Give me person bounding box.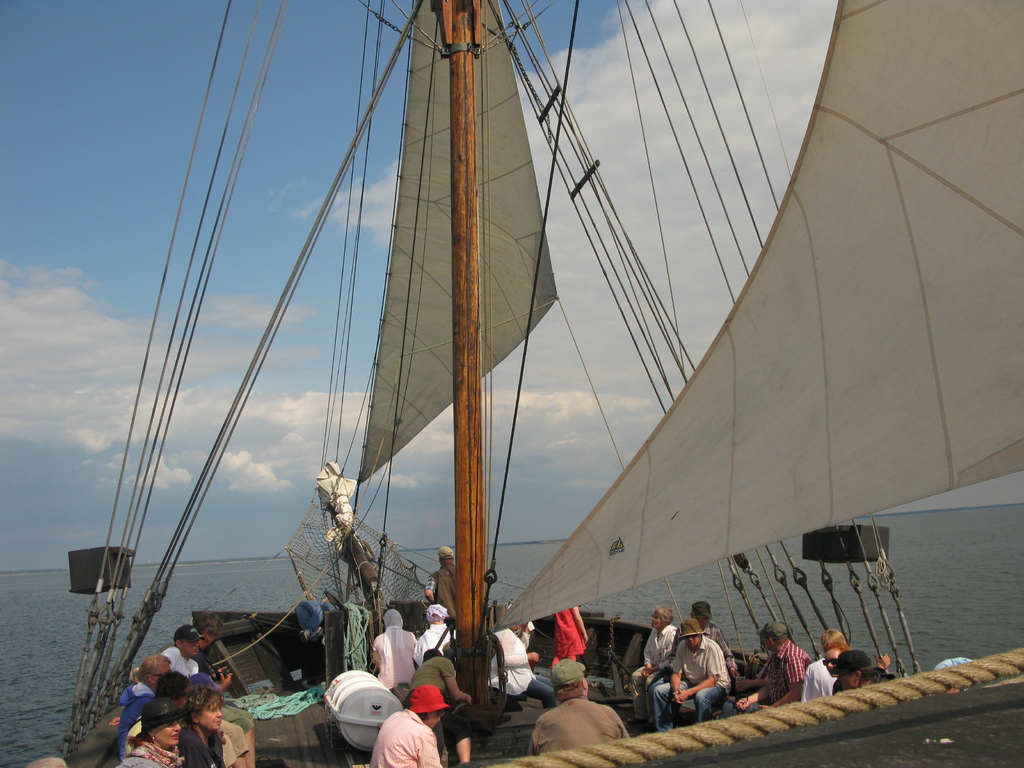
bbox(801, 617, 892, 701).
